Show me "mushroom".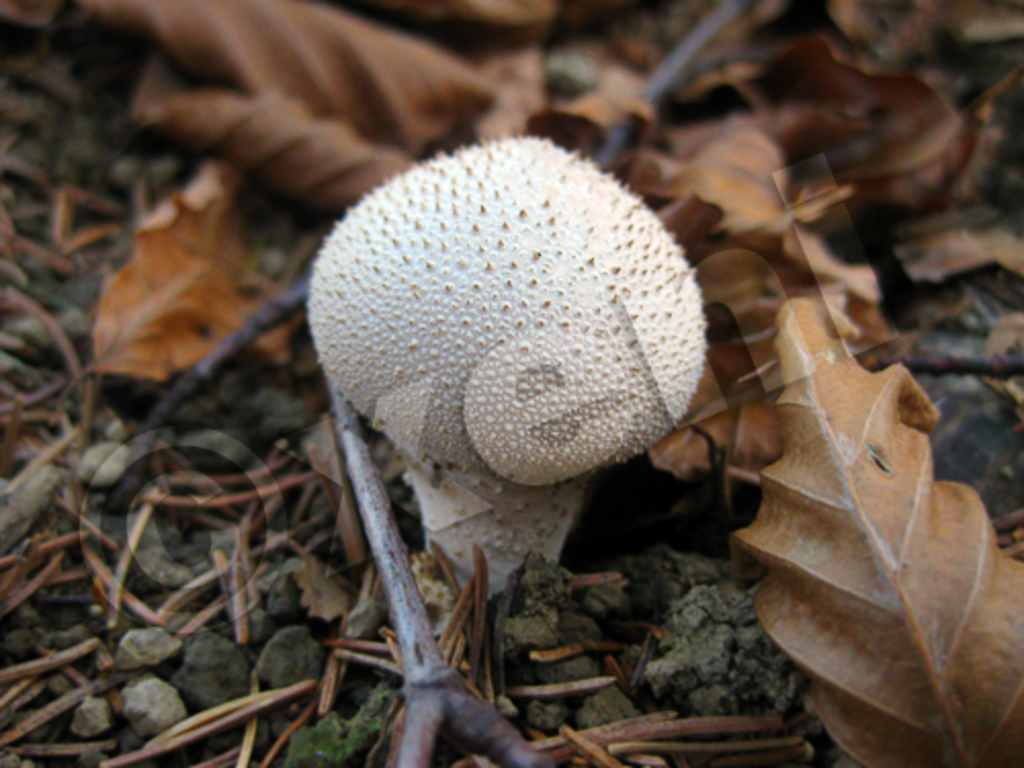
"mushroom" is here: select_region(281, 137, 717, 651).
